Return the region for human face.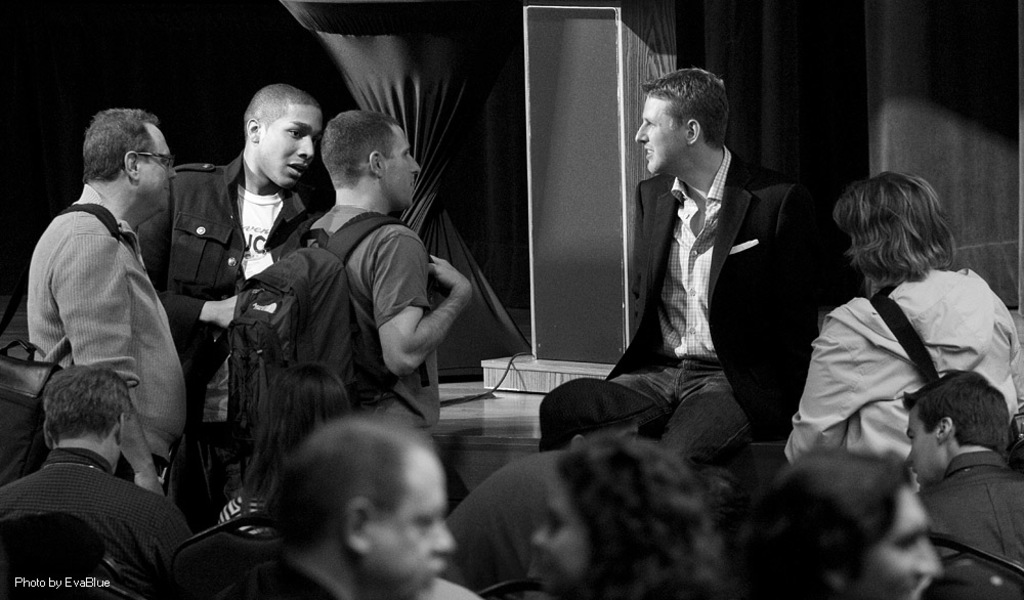
[864, 486, 944, 599].
